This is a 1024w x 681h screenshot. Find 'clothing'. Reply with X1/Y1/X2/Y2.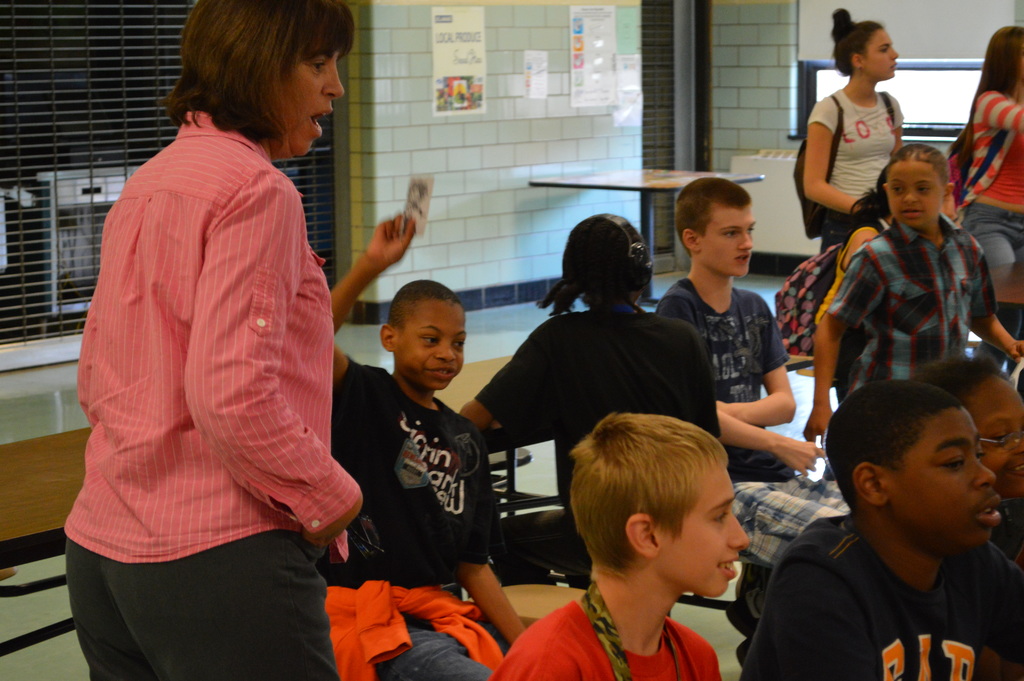
814/222/881/315.
